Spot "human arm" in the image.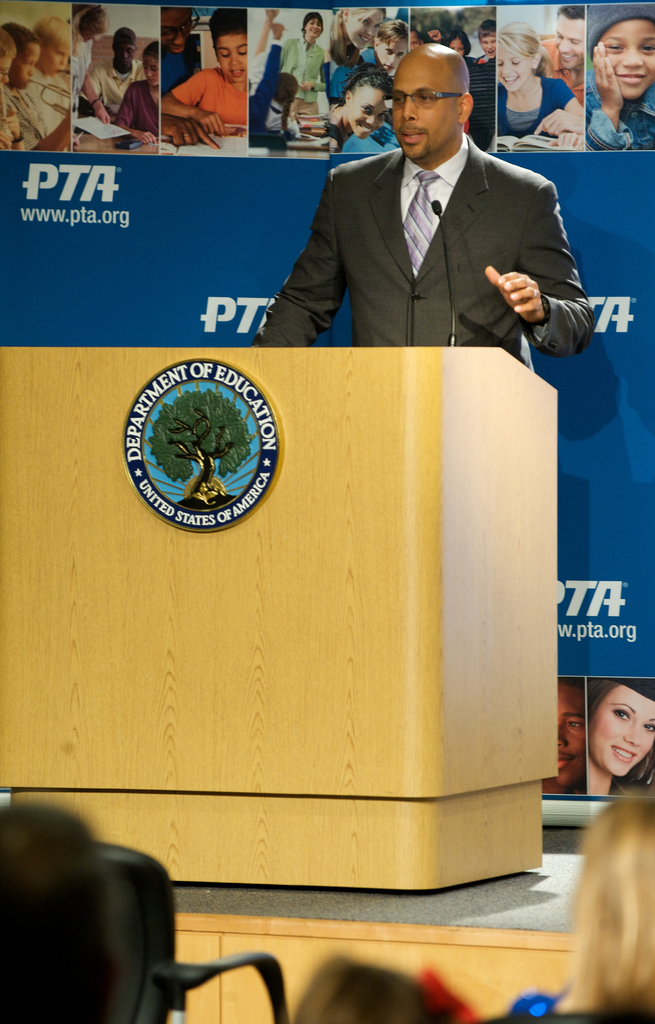
"human arm" found at {"x1": 505, "y1": 244, "x2": 576, "y2": 354}.
